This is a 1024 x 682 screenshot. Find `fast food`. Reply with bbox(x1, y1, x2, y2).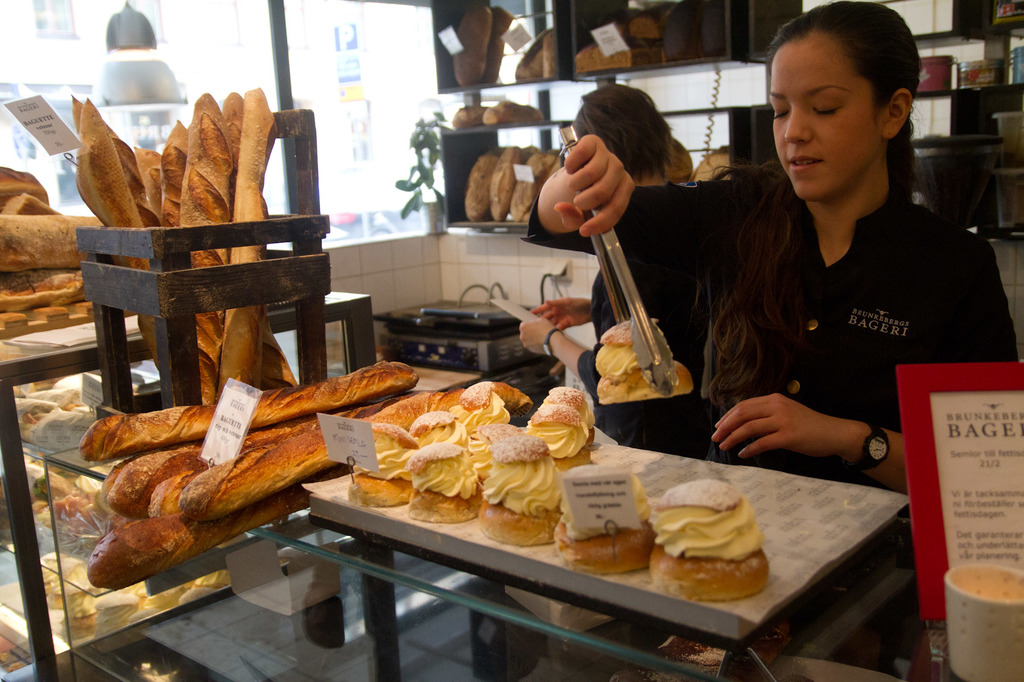
bbox(73, 363, 414, 463).
